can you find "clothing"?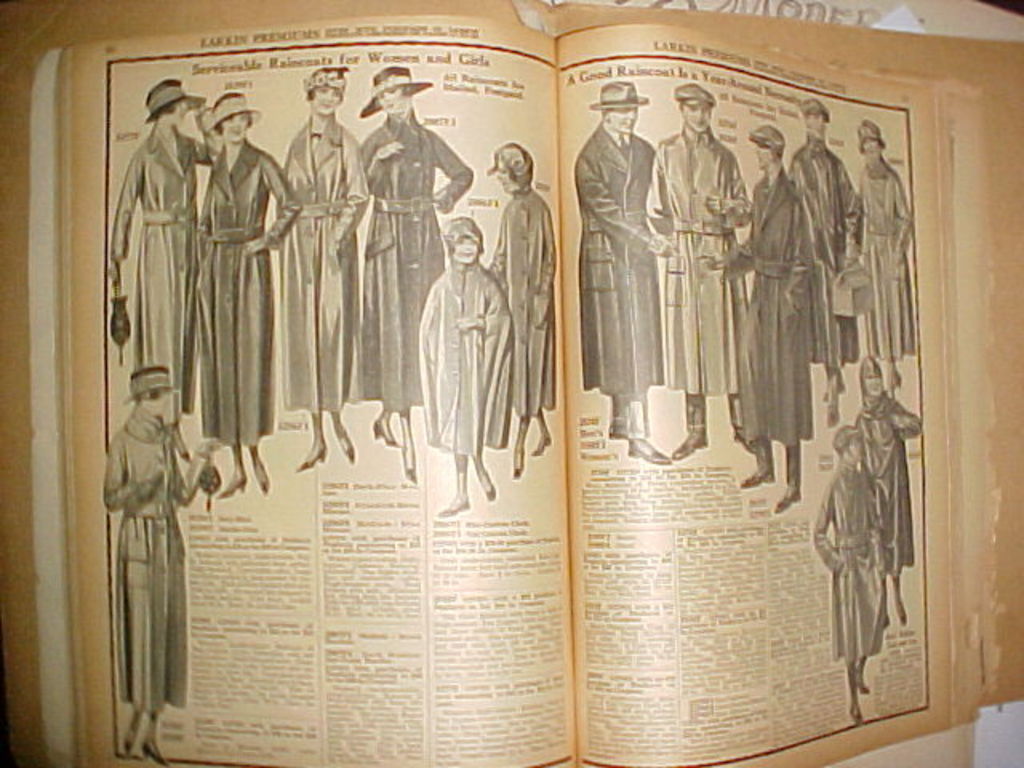
Yes, bounding box: [x1=576, y1=134, x2=667, y2=397].
